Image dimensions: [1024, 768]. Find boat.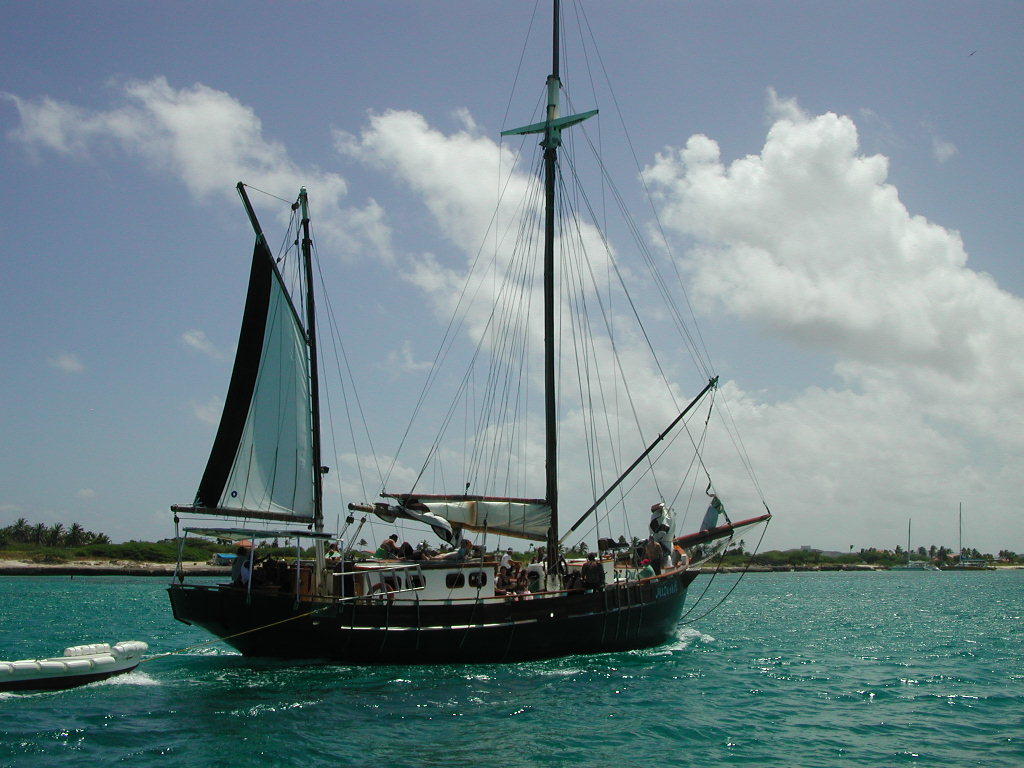
rect(160, 0, 774, 664).
